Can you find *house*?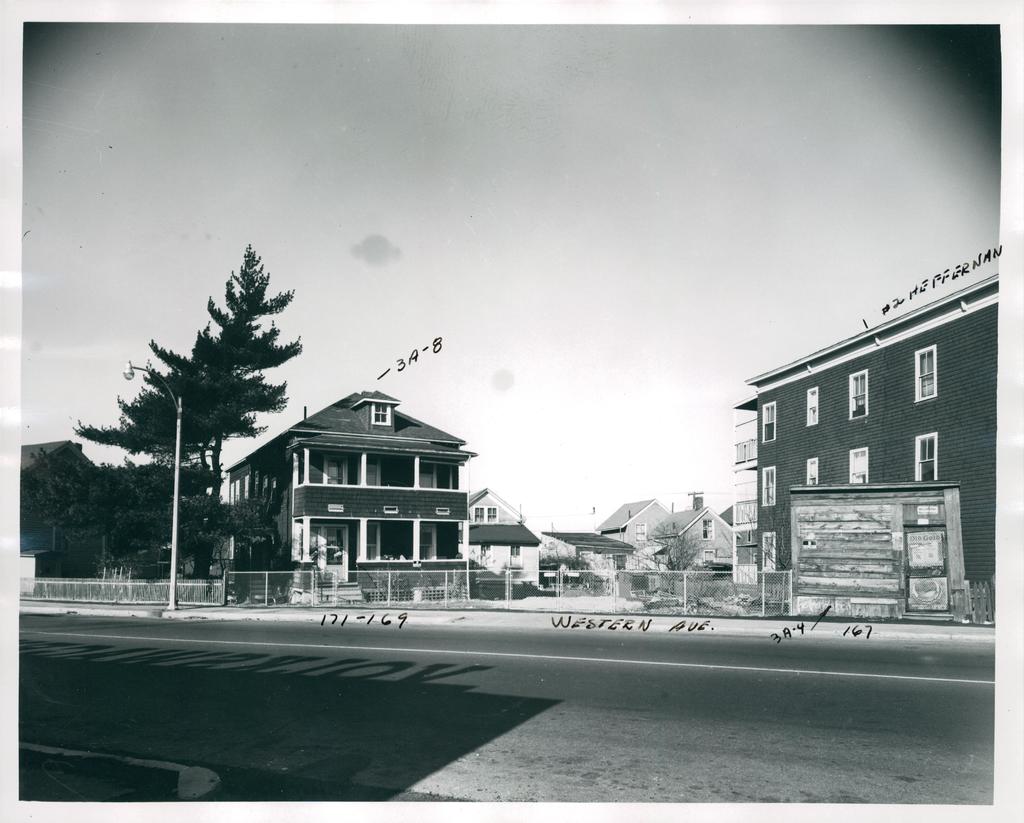
Yes, bounding box: bbox(20, 440, 79, 576).
